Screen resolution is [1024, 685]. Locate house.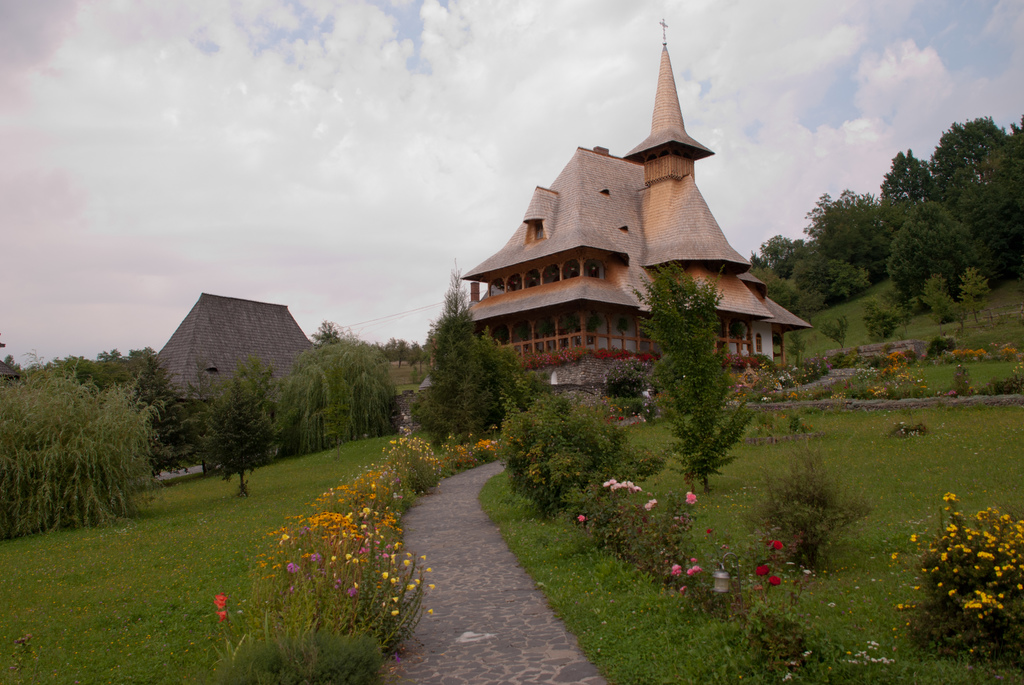
(x1=164, y1=287, x2=313, y2=407).
